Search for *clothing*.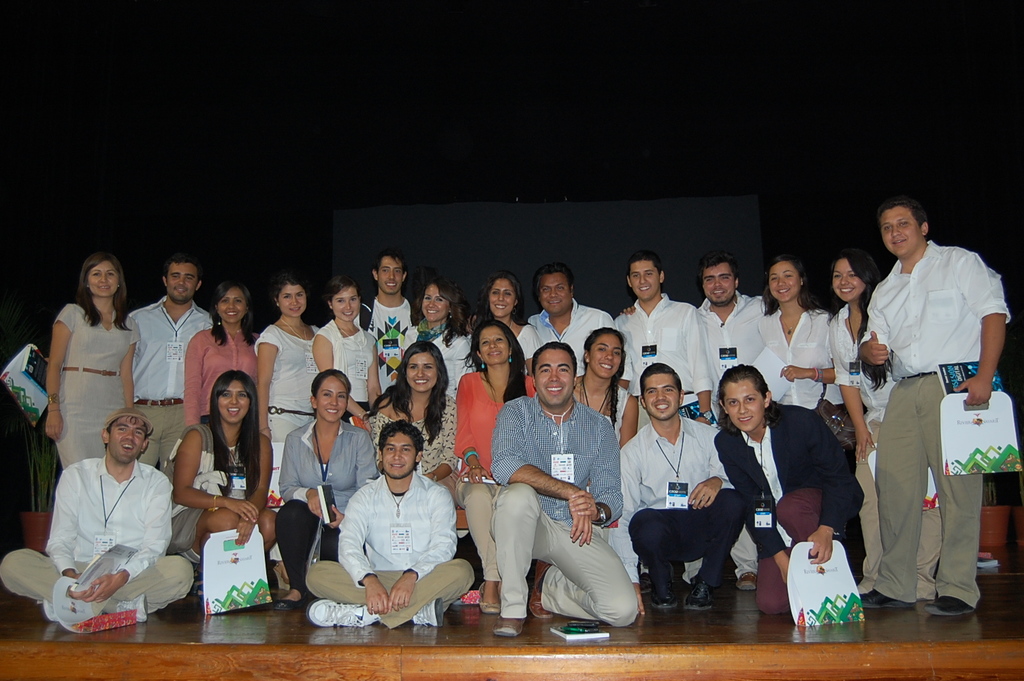
Found at <region>187, 322, 250, 418</region>.
